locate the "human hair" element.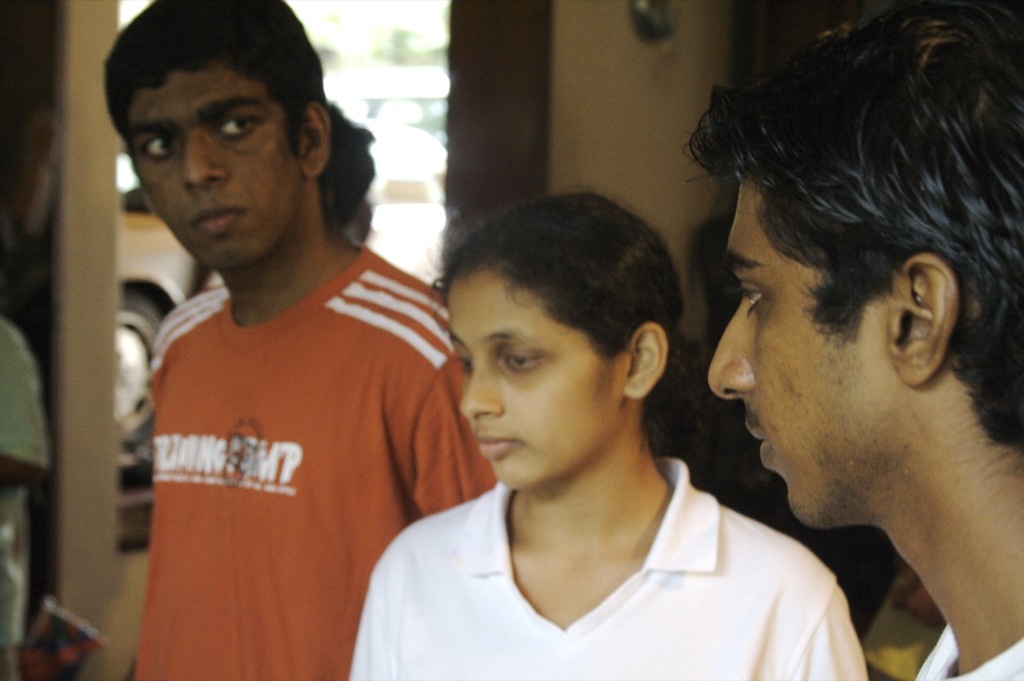
Element bbox: bbox(323, 99, 376, 229).
